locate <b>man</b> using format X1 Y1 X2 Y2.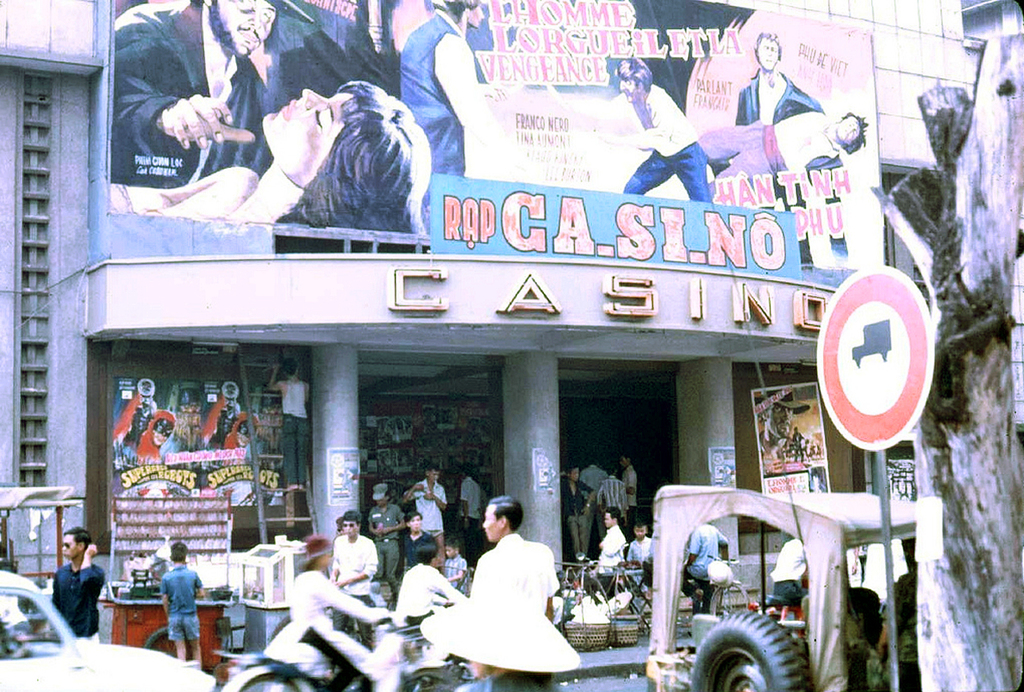
596 507 627 565.
